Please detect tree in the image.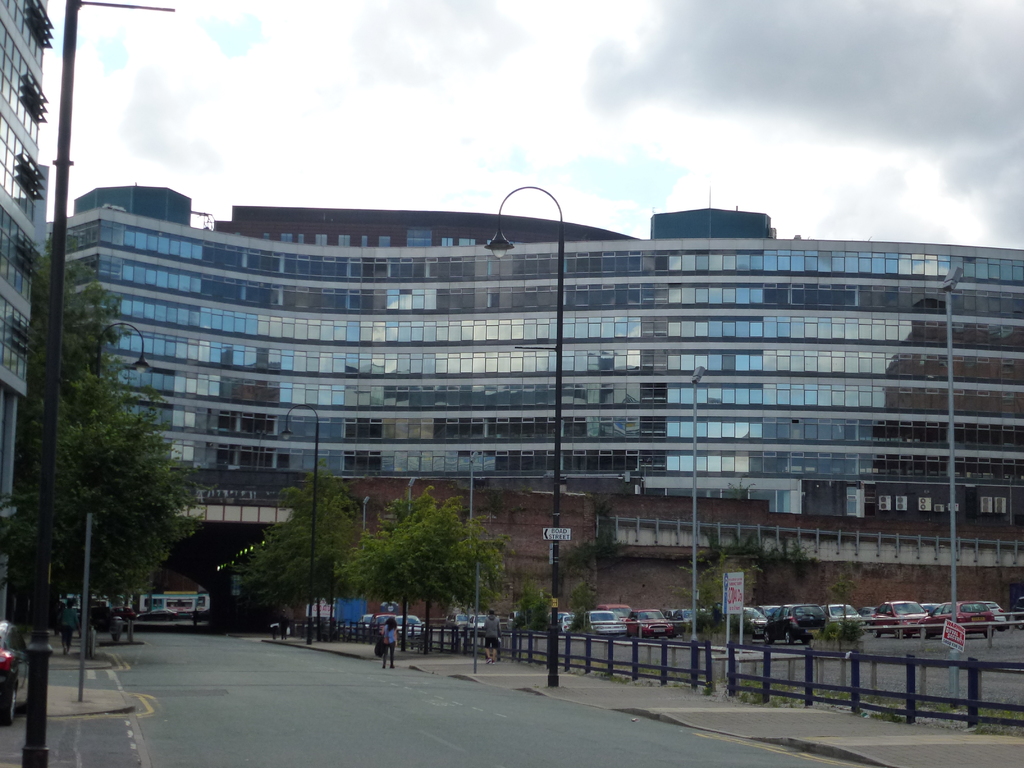
678, 547, 764, 628.
